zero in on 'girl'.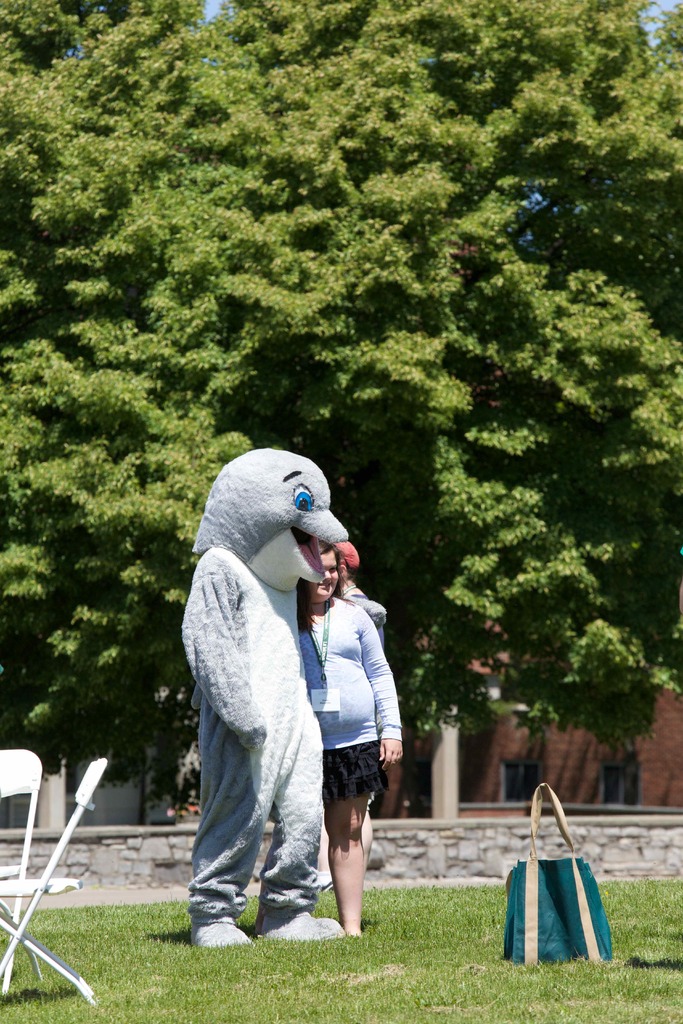
Zeroed in: rect(299, 540, 404, 937).
